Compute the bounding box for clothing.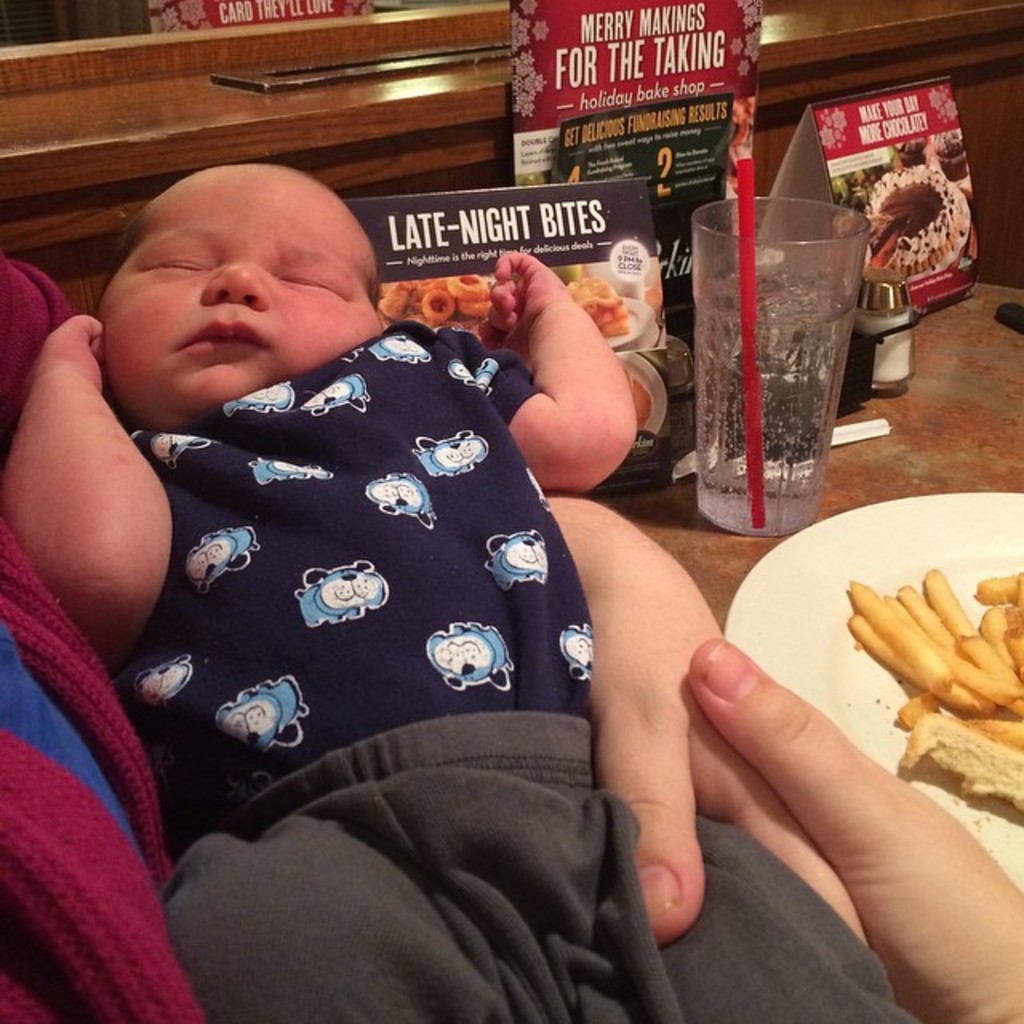
BBox(58, 182, 763, 1010).
